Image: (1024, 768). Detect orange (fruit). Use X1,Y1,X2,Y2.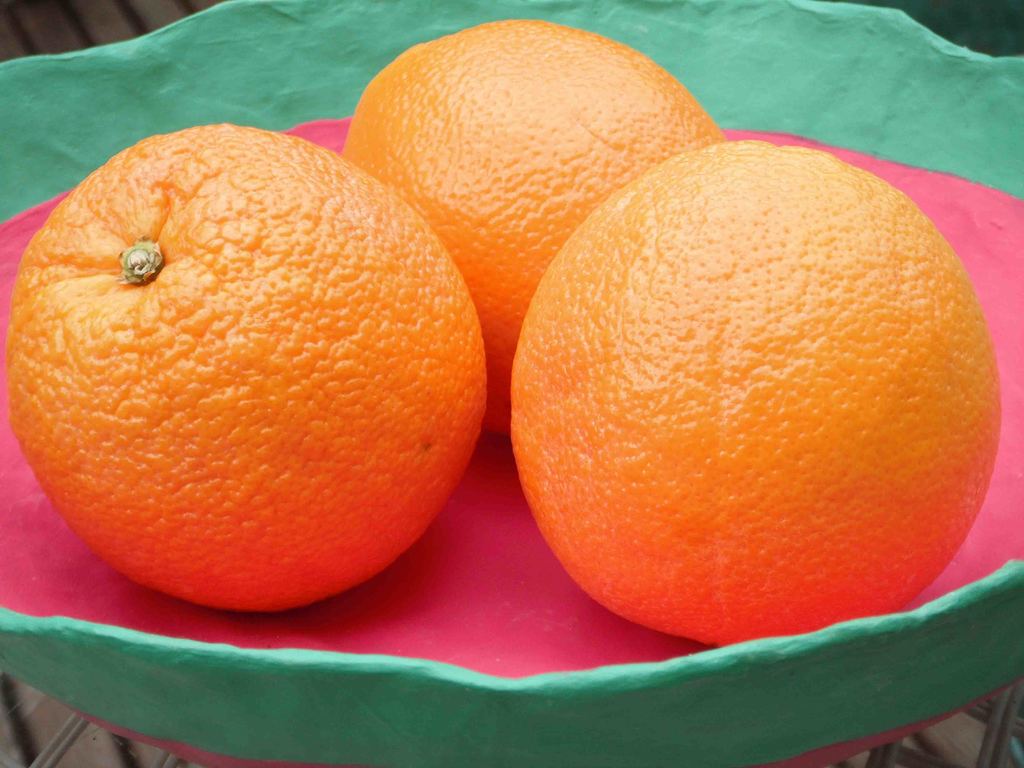
339,18,730,426.
